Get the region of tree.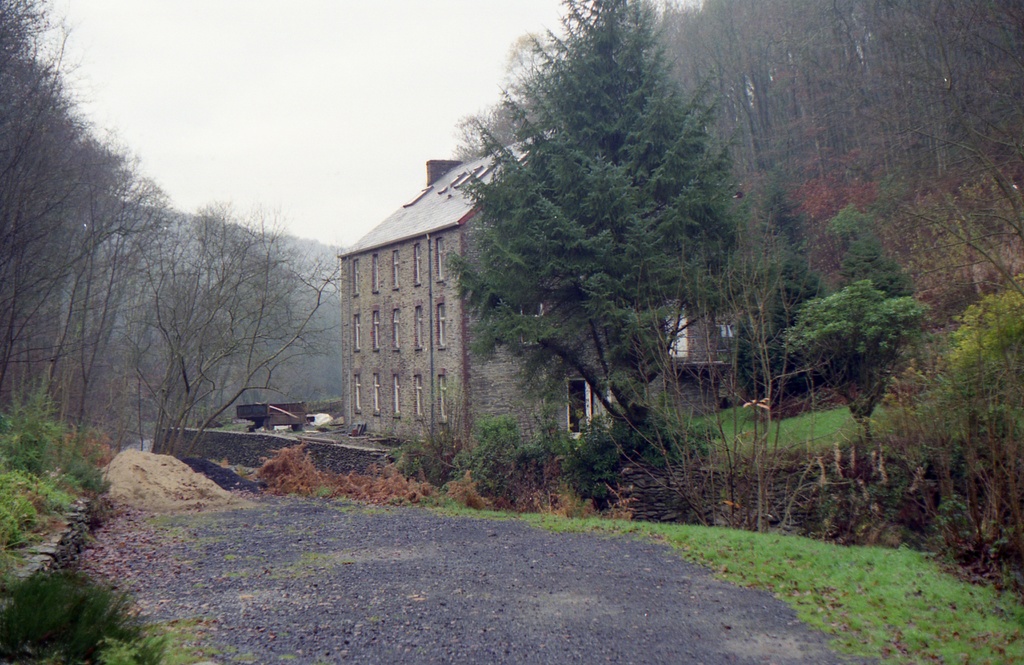
[x1=442, y1=8, x2=754, y2=483].
